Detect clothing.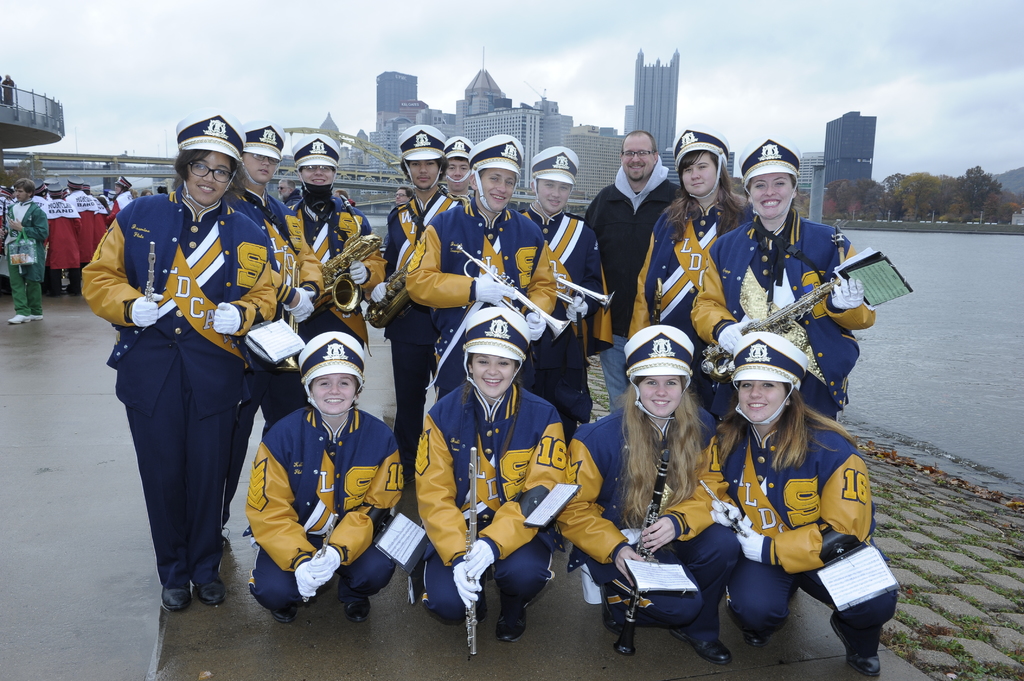
Detected at (left=532, top=216, right=600, bottom=333).
